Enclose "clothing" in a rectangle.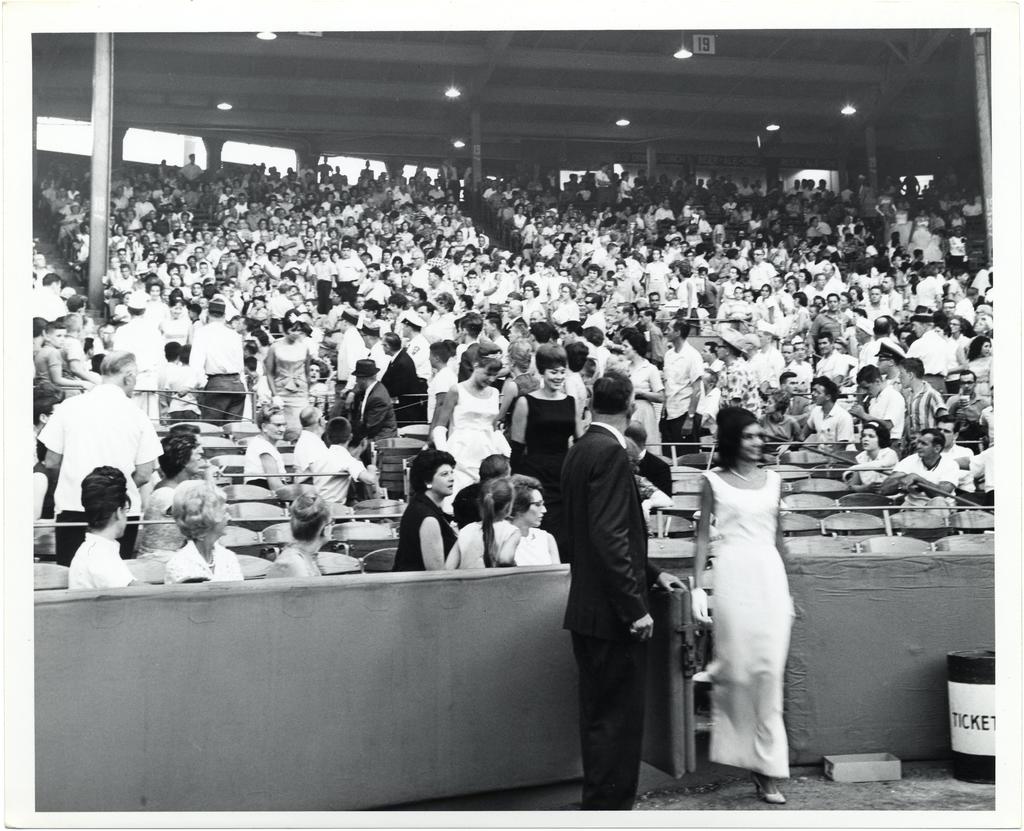
{"x1": 386, "y1": 493, "x2": 460, "y2": 573}.
